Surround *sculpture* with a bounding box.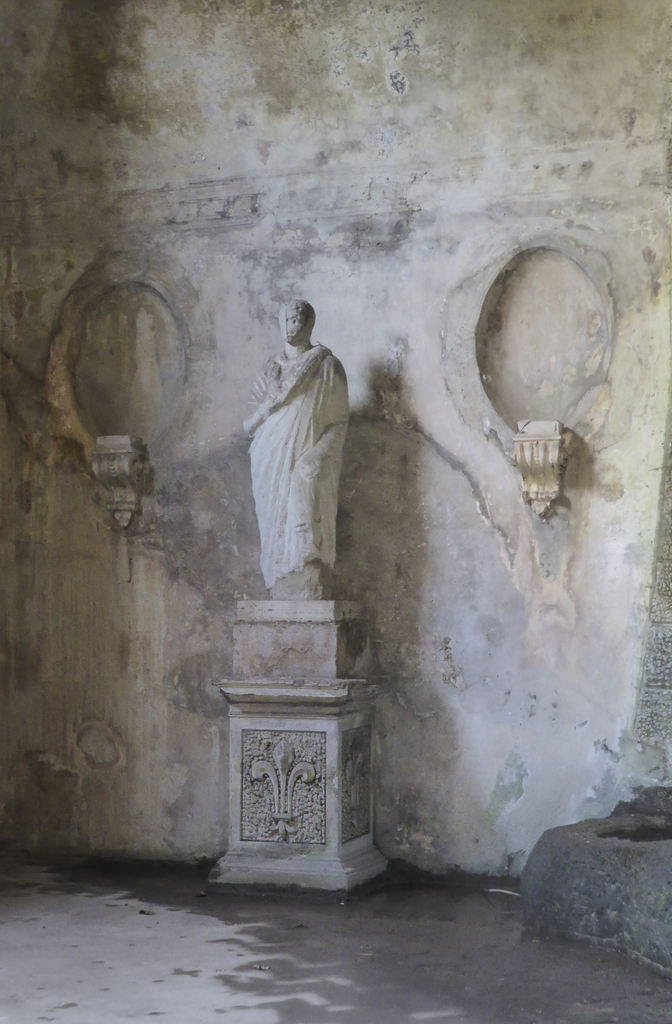
[x1=242, y1=282, x2=358, y2=598].
